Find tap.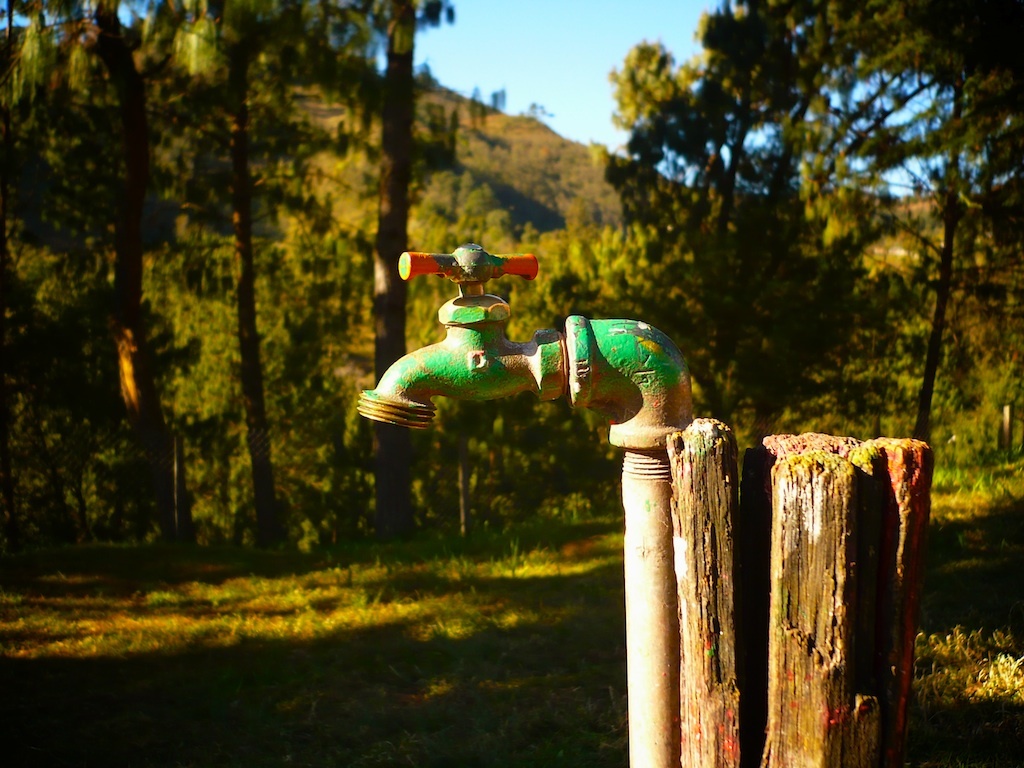
bbox=[355, 244, 693, 451].
